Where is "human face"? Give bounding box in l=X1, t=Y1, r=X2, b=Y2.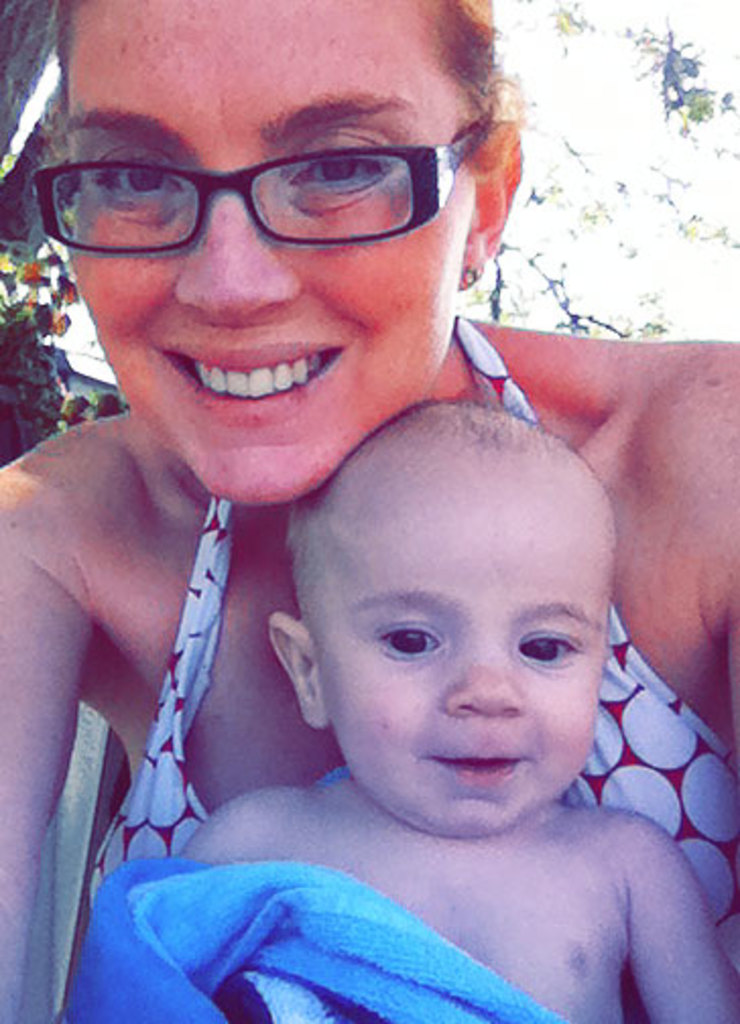
l=30, t=0, r=498, b=512.
